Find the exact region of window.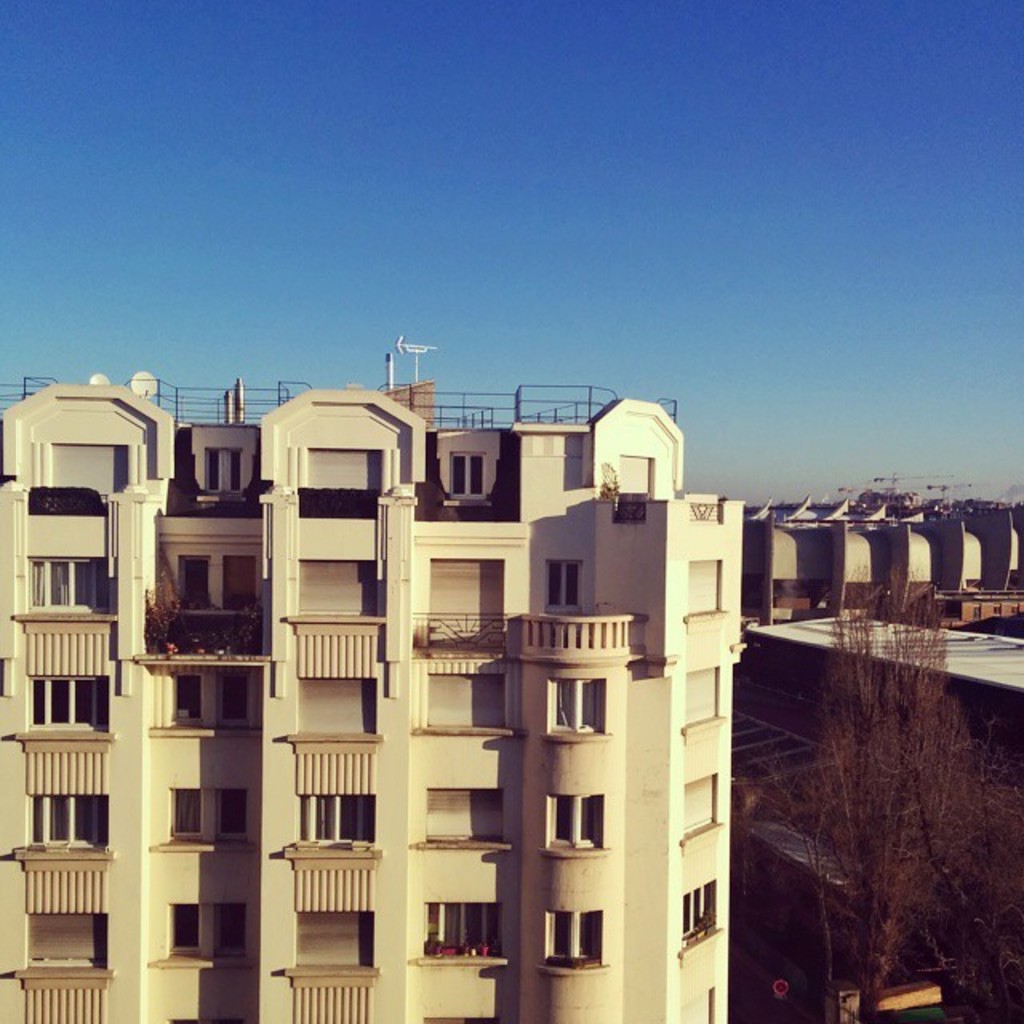
Exact region: select_region(432, 904, 504, 955).
